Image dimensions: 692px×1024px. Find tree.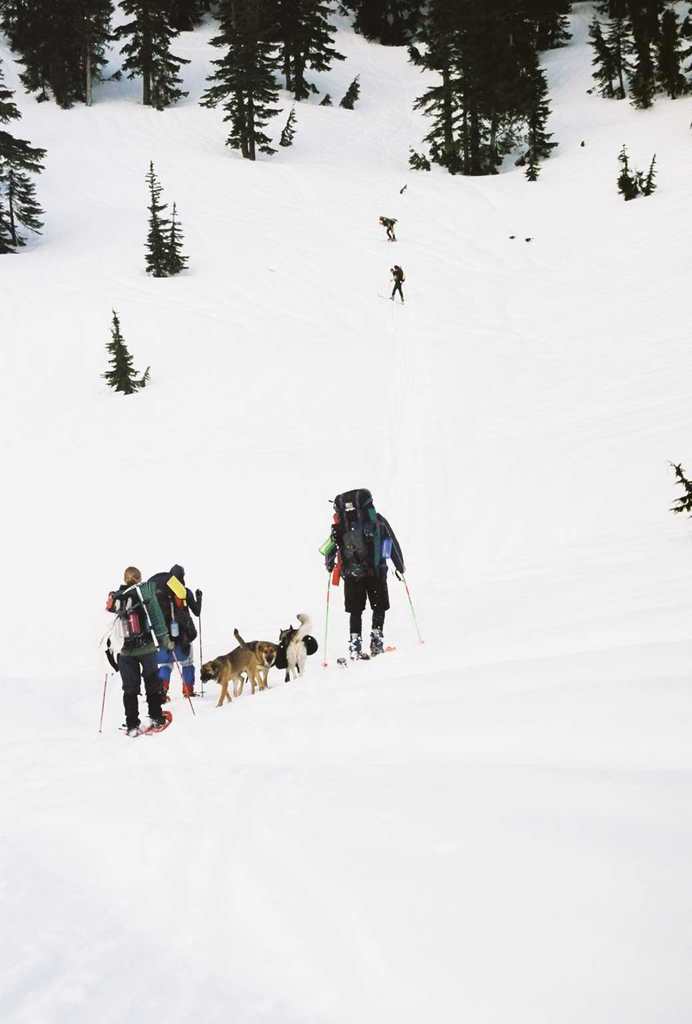
pyautogui.locateOnScreen(0, 127, 39, 253).
